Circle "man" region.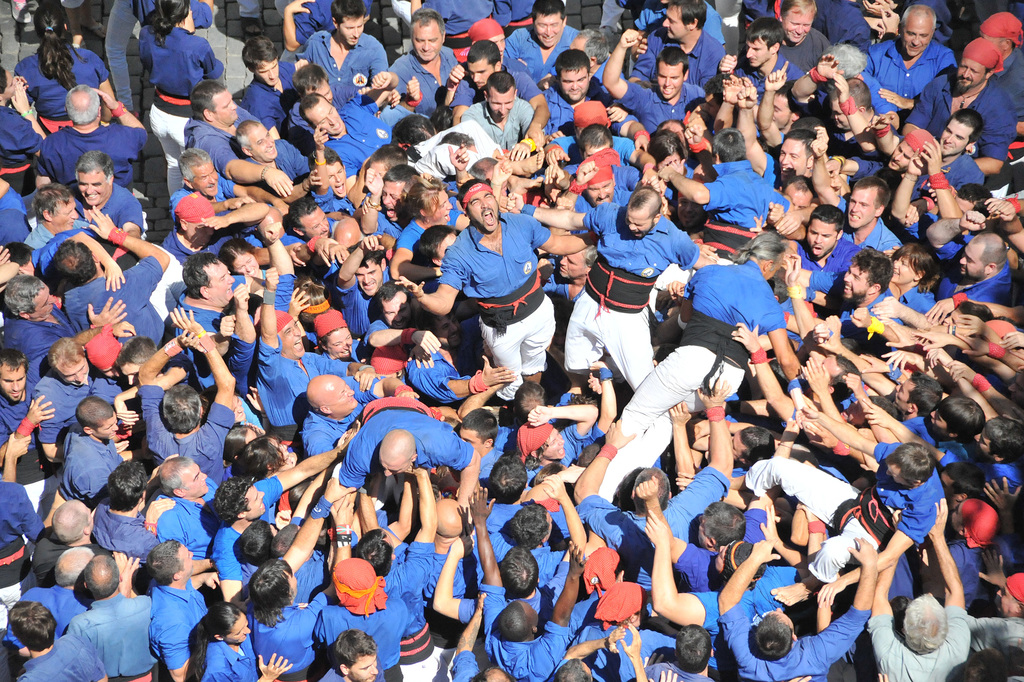
Region: box=[301, 0, 395, 115].
